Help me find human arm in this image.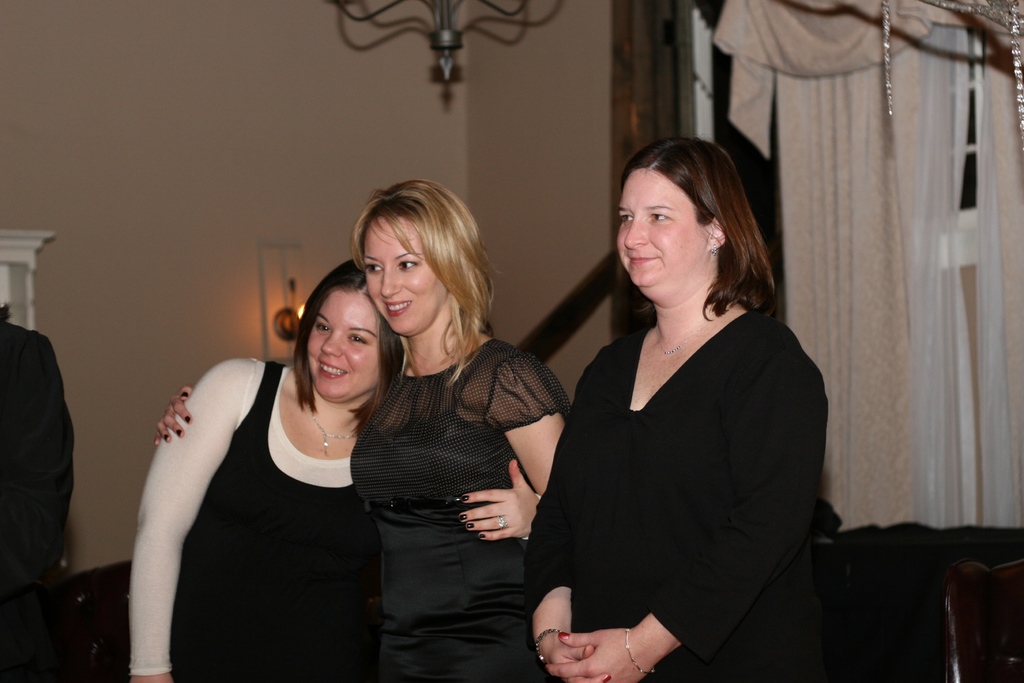
Found it: rect(150, 383, 195, 448).
